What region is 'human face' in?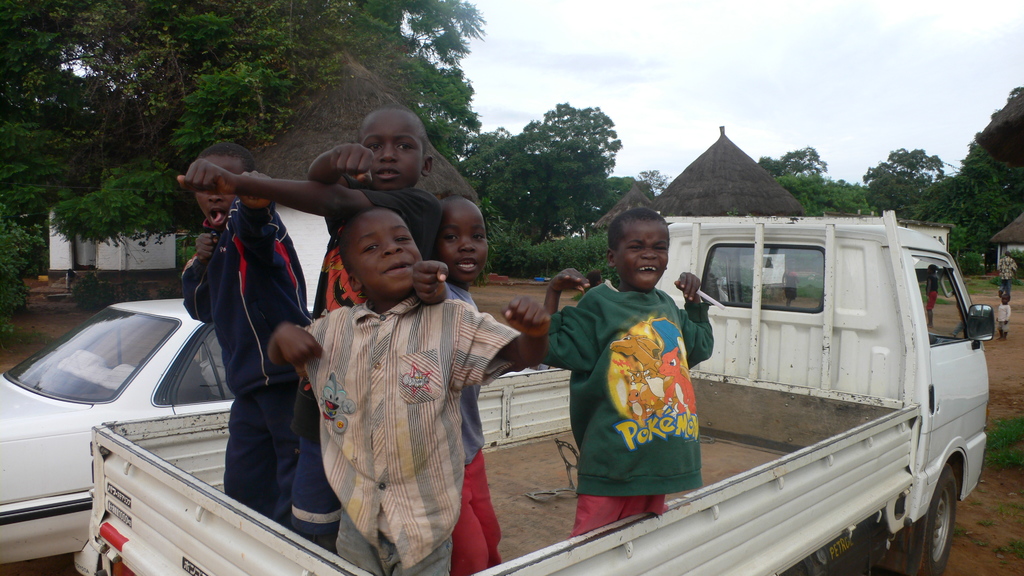
crop(431, 195, 483, 284).
